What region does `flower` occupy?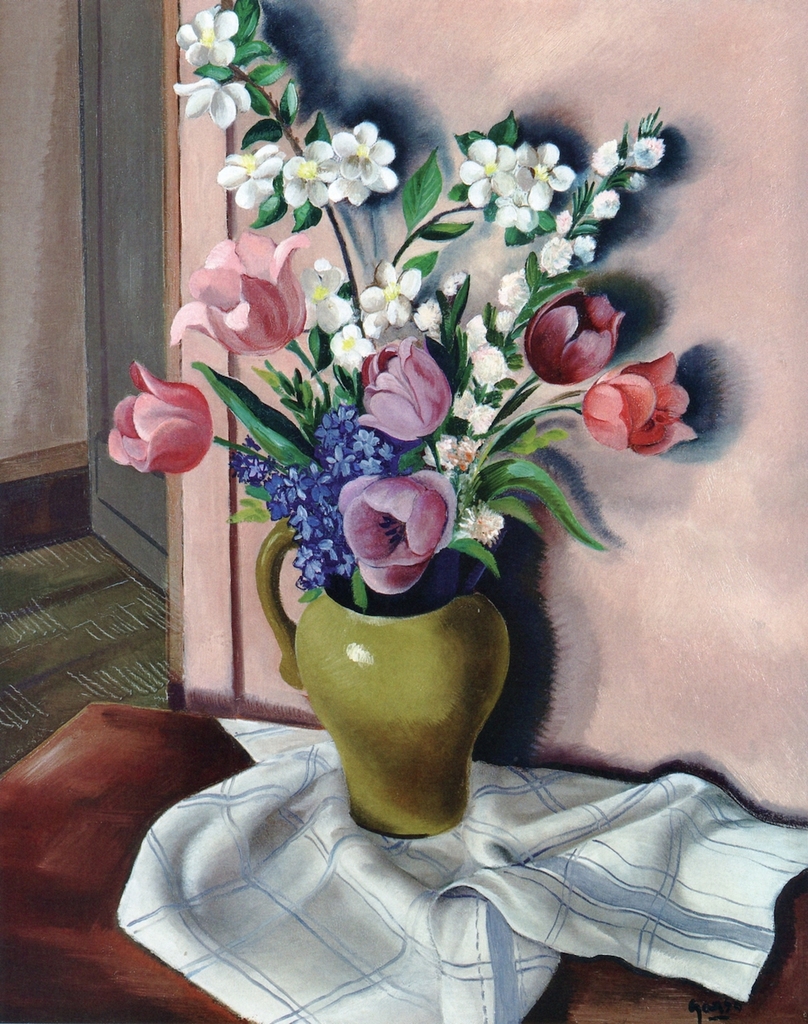
[538,234,570,276].
